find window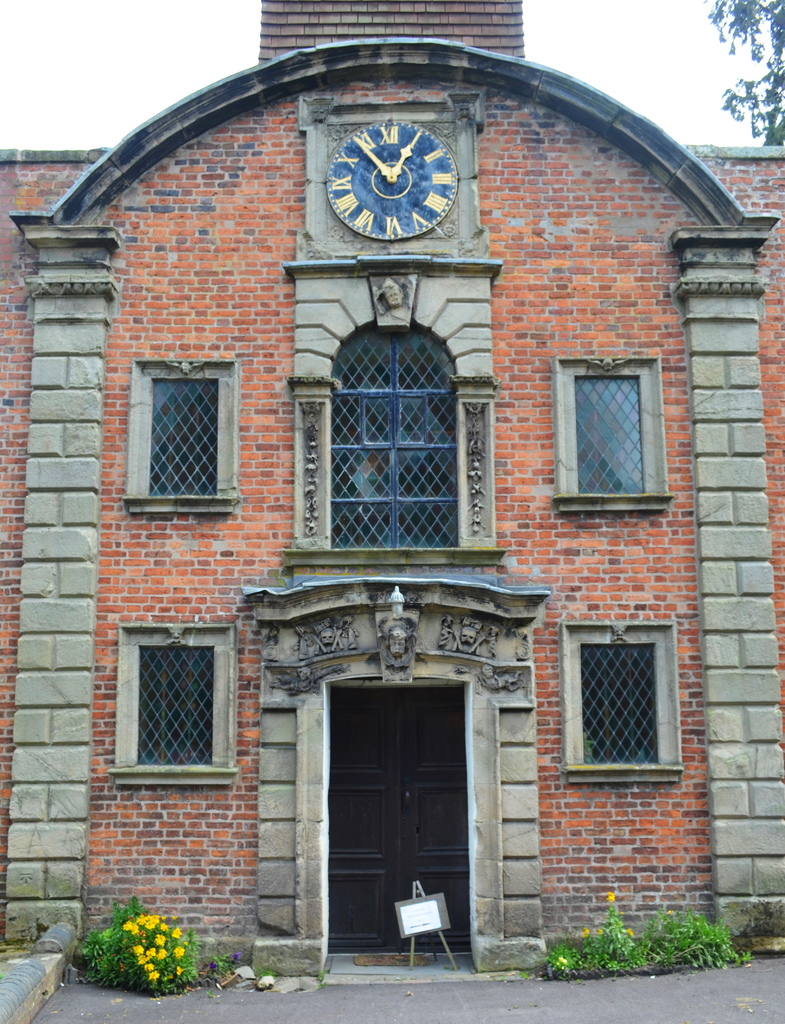
Rect(327, 321, 462, 554)
